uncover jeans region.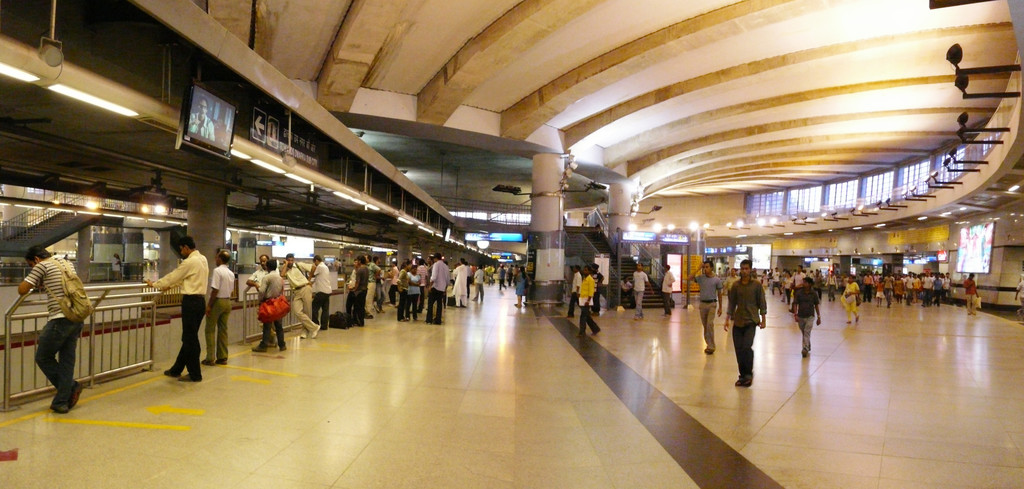
Uncovered: x1=800, y1=317, x2=813, y2=352.
